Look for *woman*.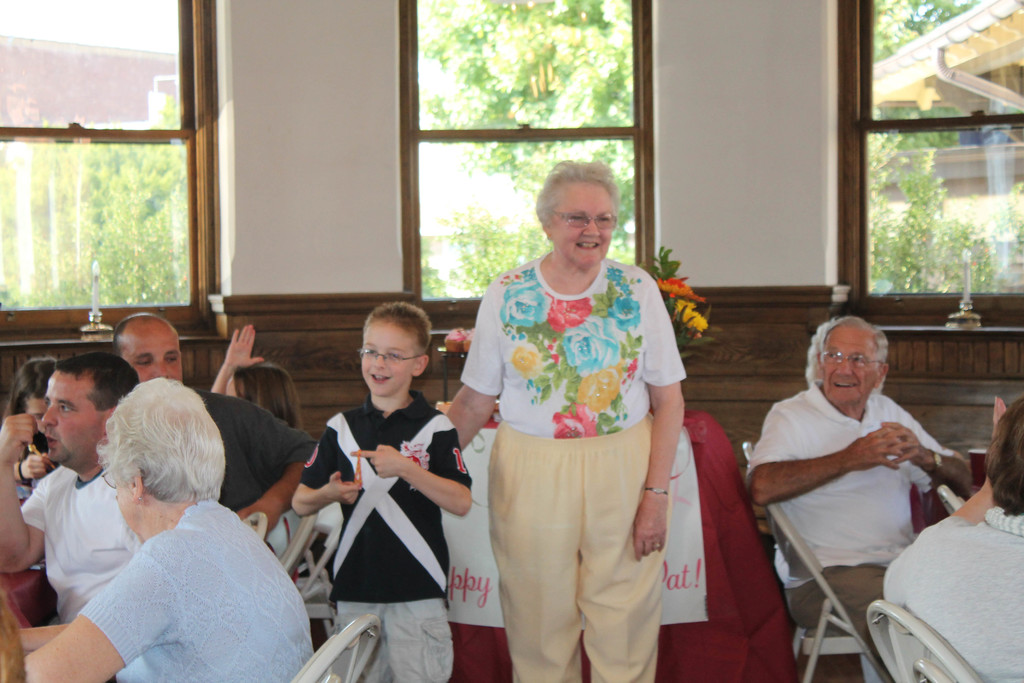
Found: 452,159,701,682.
